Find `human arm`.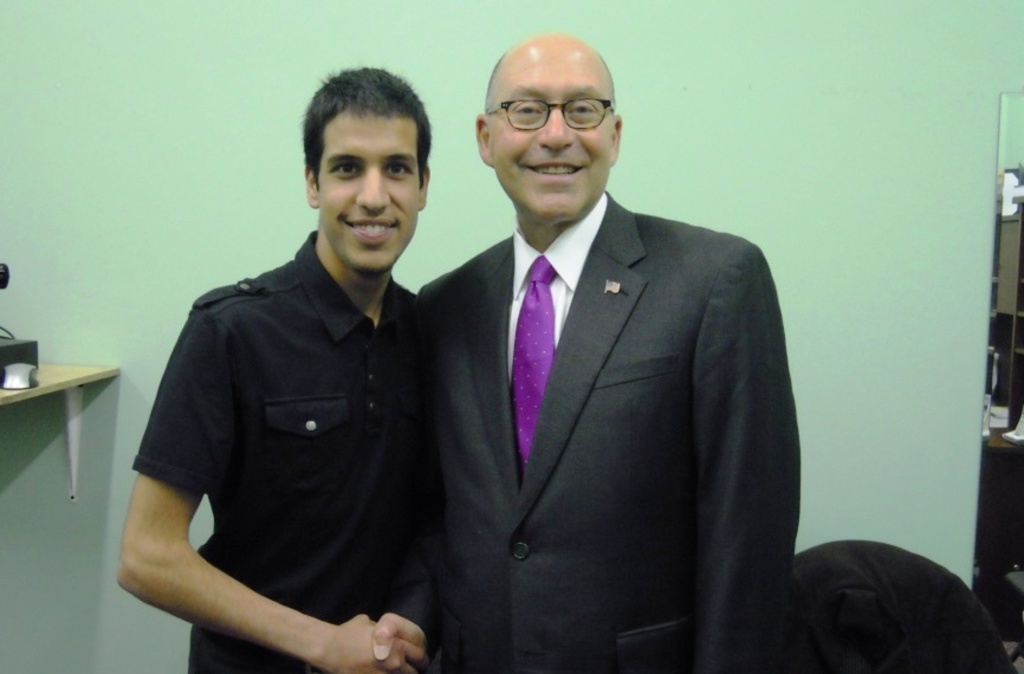
rect(361, 530, 433, 673).
